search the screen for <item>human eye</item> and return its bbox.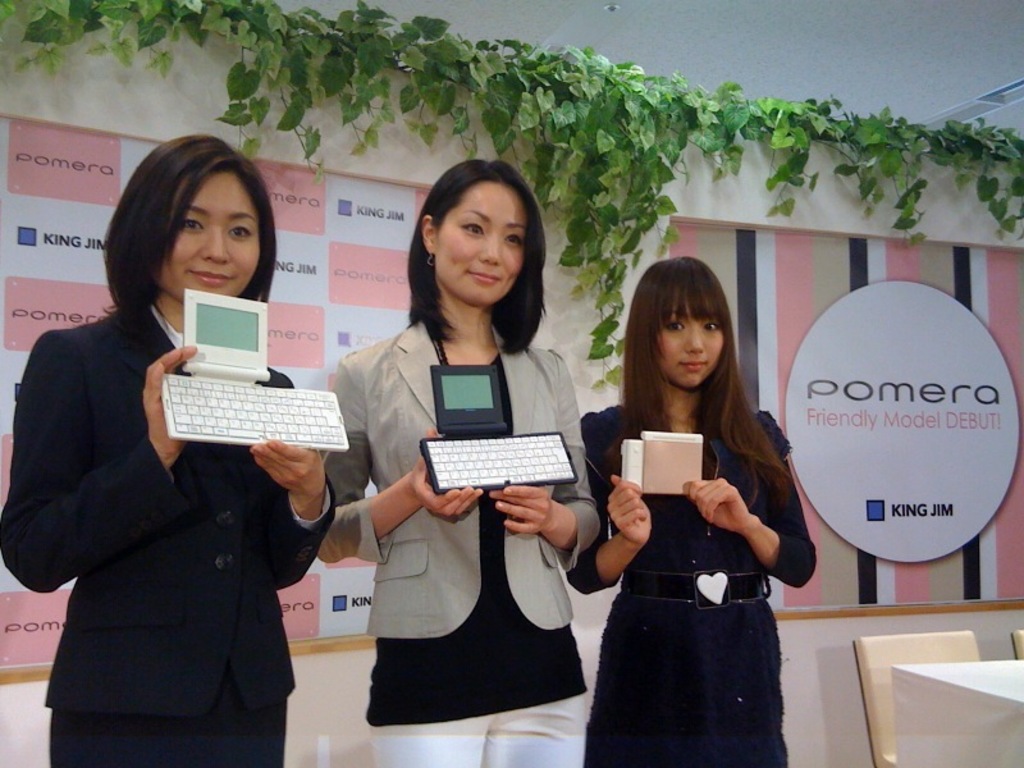
Found: <box>462,220,488,238</box>.
